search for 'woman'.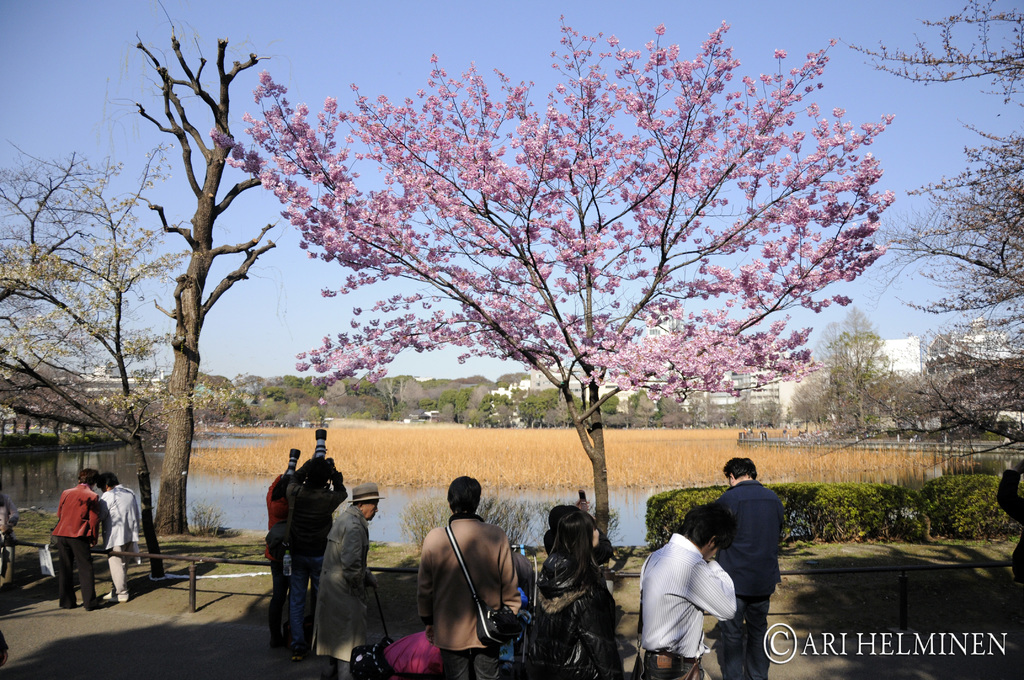
Found at [49, 465, 109, 611].
